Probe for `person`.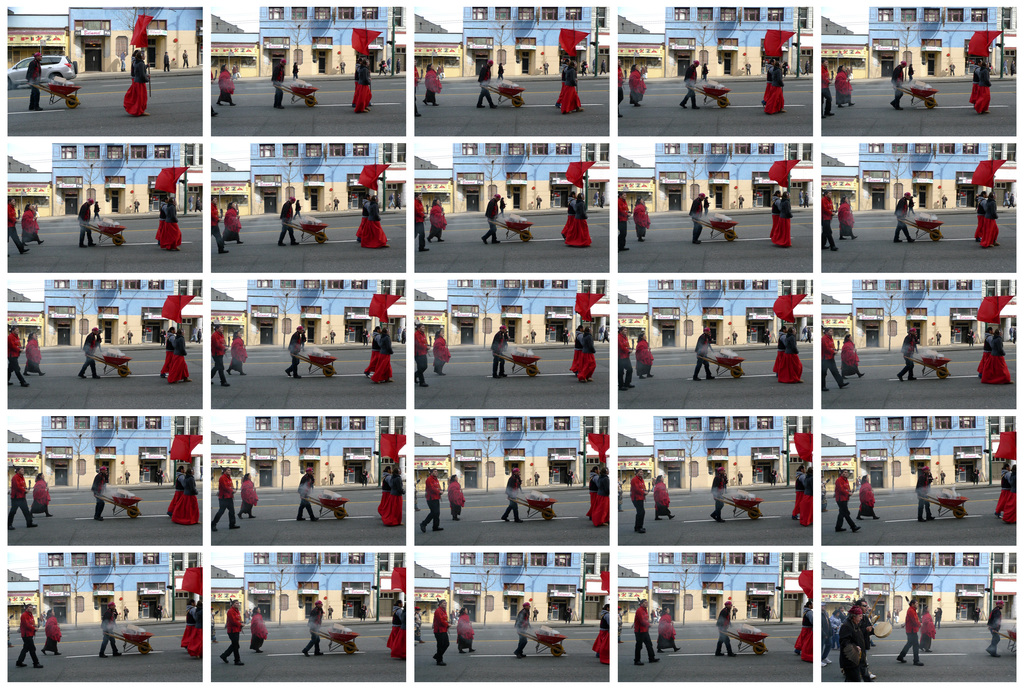
Probe result: x1=532, y1=468, x2=541, y2=484.
